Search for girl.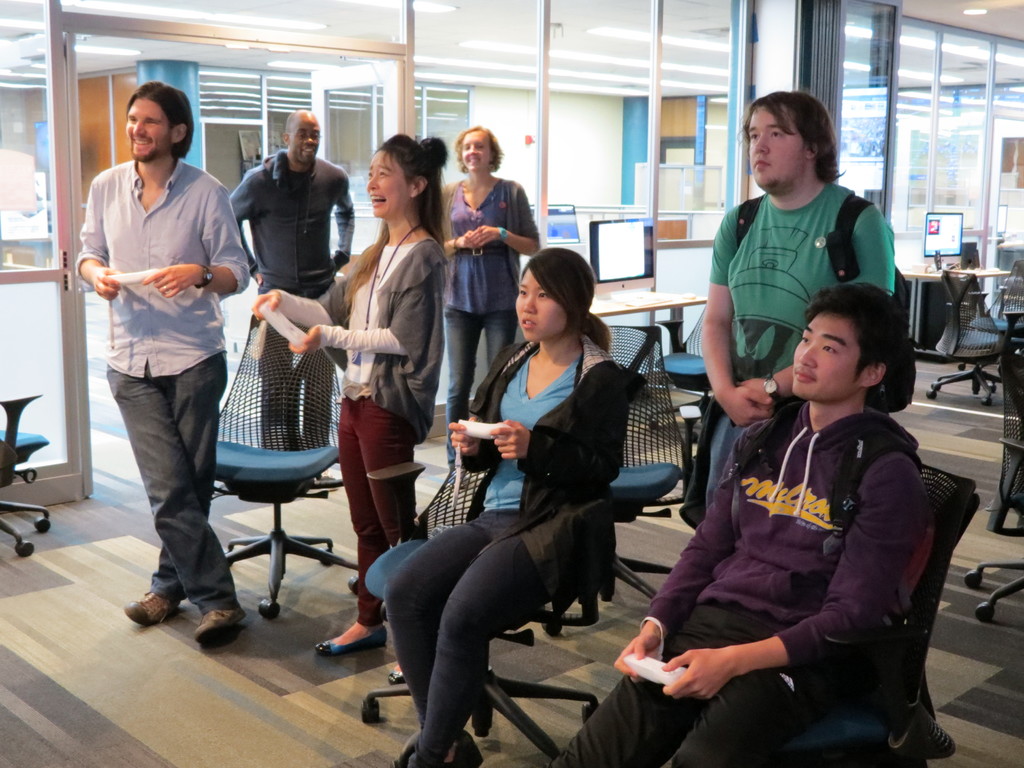
Found at <region>381, 246, 643, 767</region>.
